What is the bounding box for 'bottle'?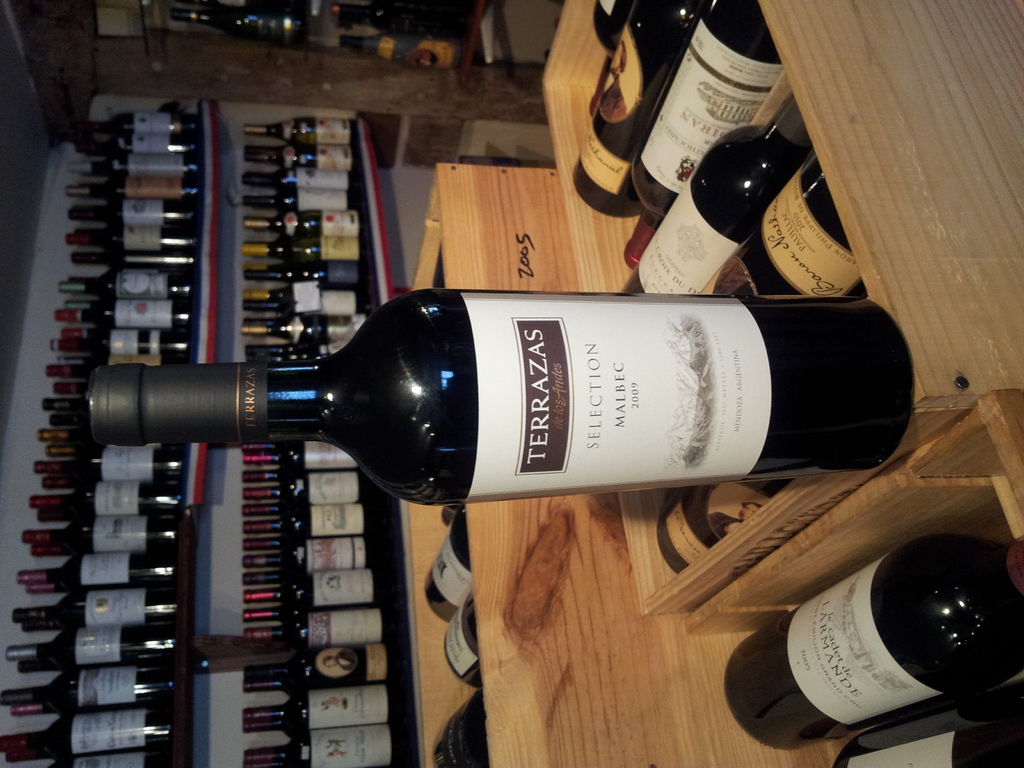
(left=425, top=513, right=470, bottom=622).
